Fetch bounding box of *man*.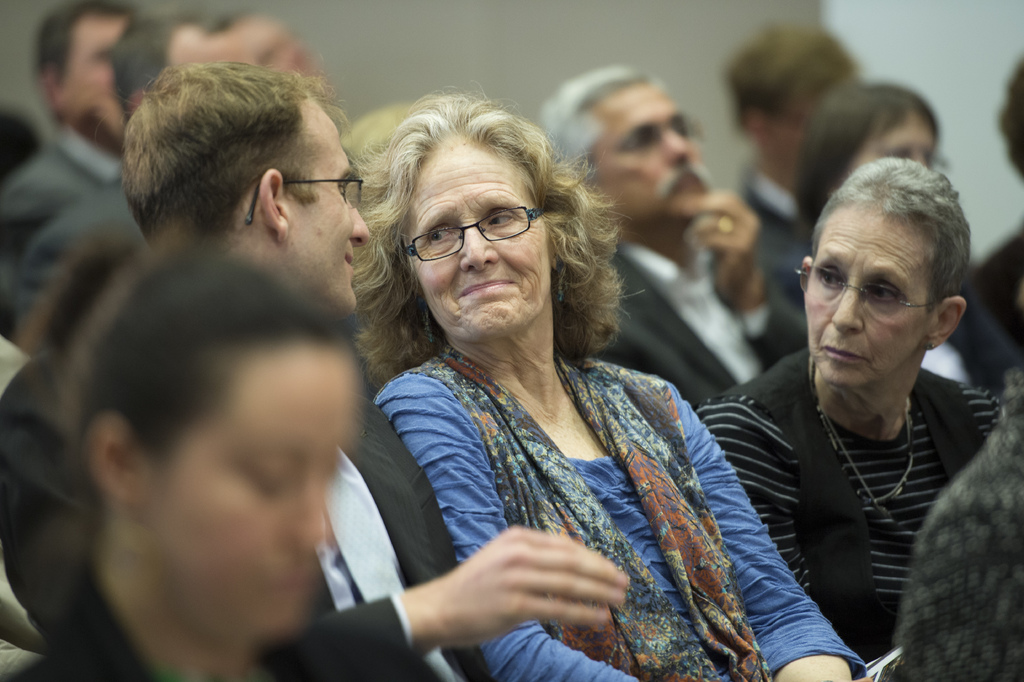
Bbox: [121, 60, 633, 681].
